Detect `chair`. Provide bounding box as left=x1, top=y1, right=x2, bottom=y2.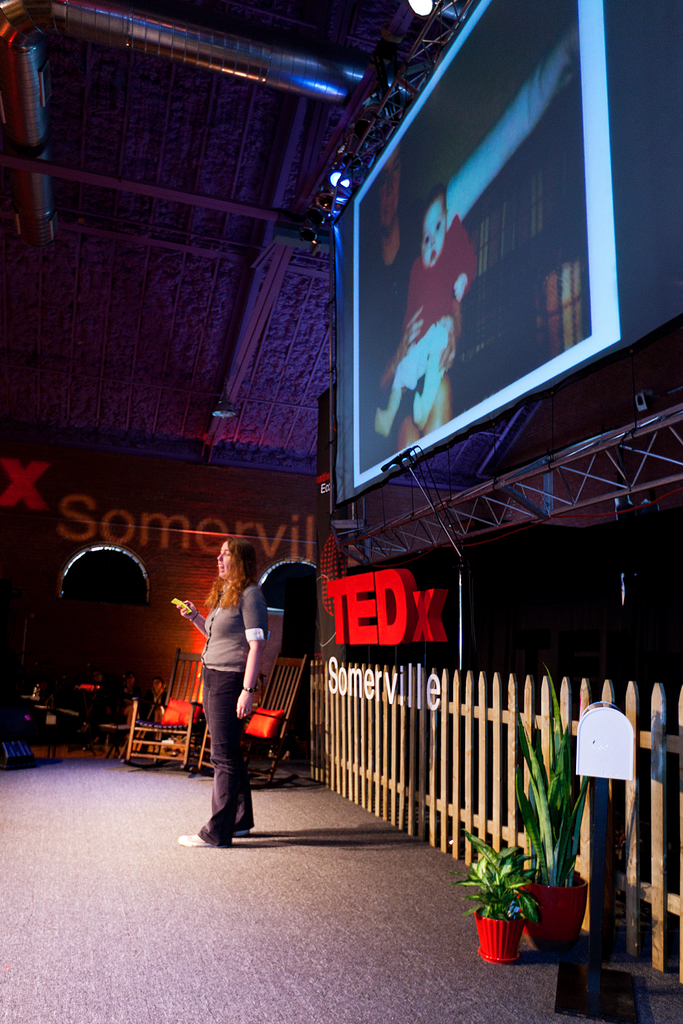
left=242, top=654, right=305, bottom=781.
